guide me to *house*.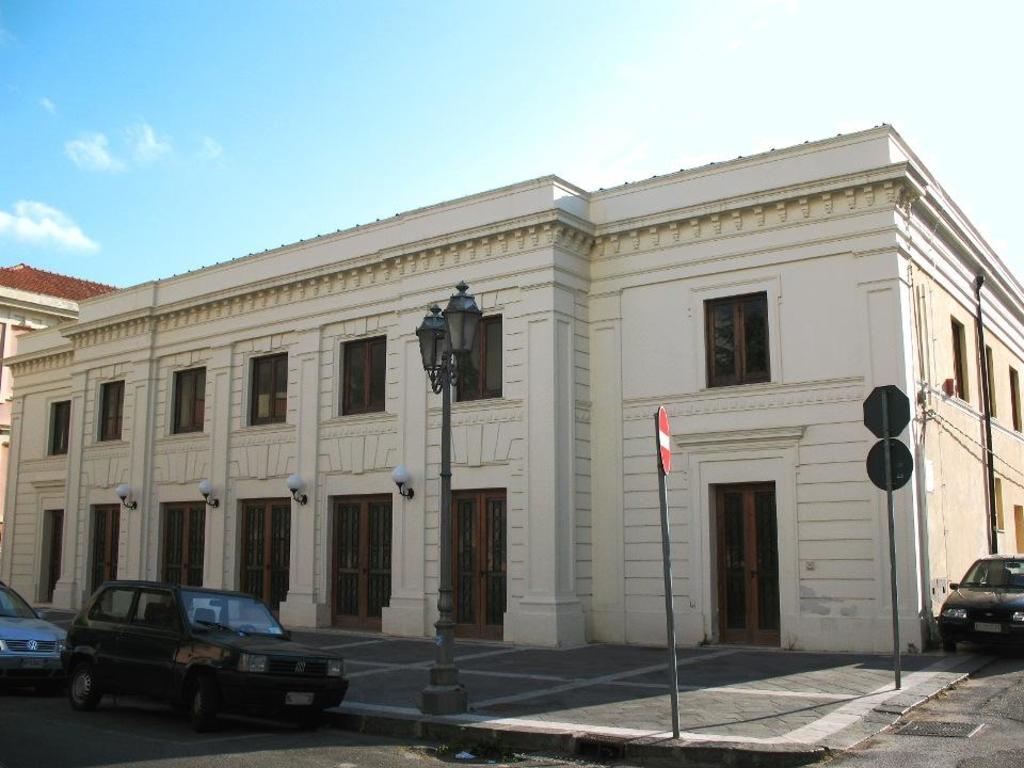
Guidance: {"left": 69, "top": 121, "right": 1003, "bottom": 695}.
